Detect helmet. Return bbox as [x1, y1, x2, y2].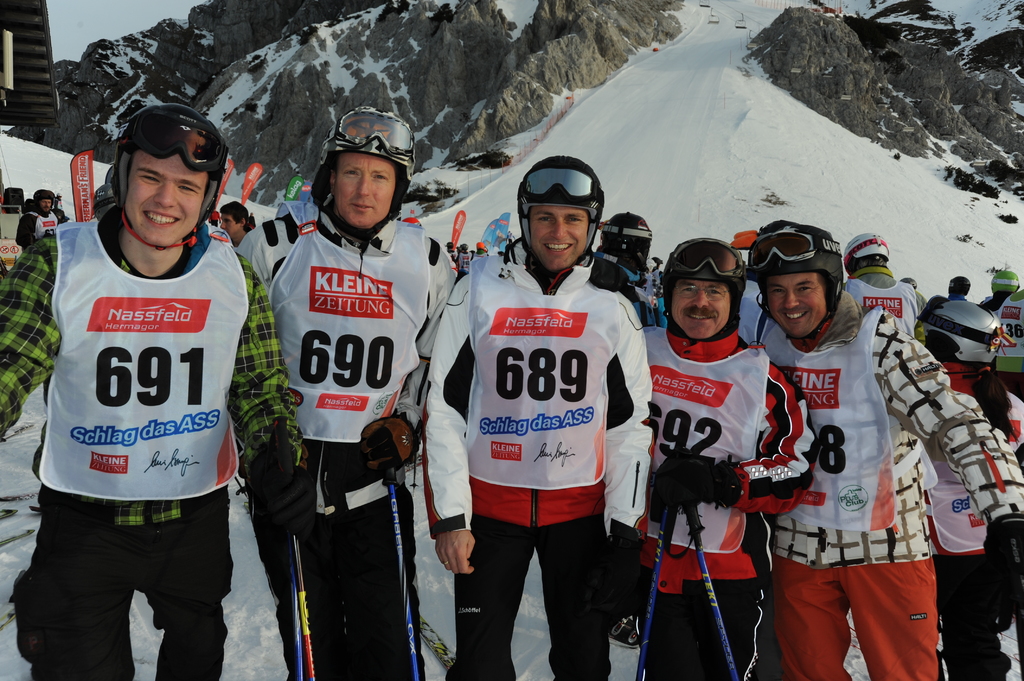
[31, 188, 56, 220].
